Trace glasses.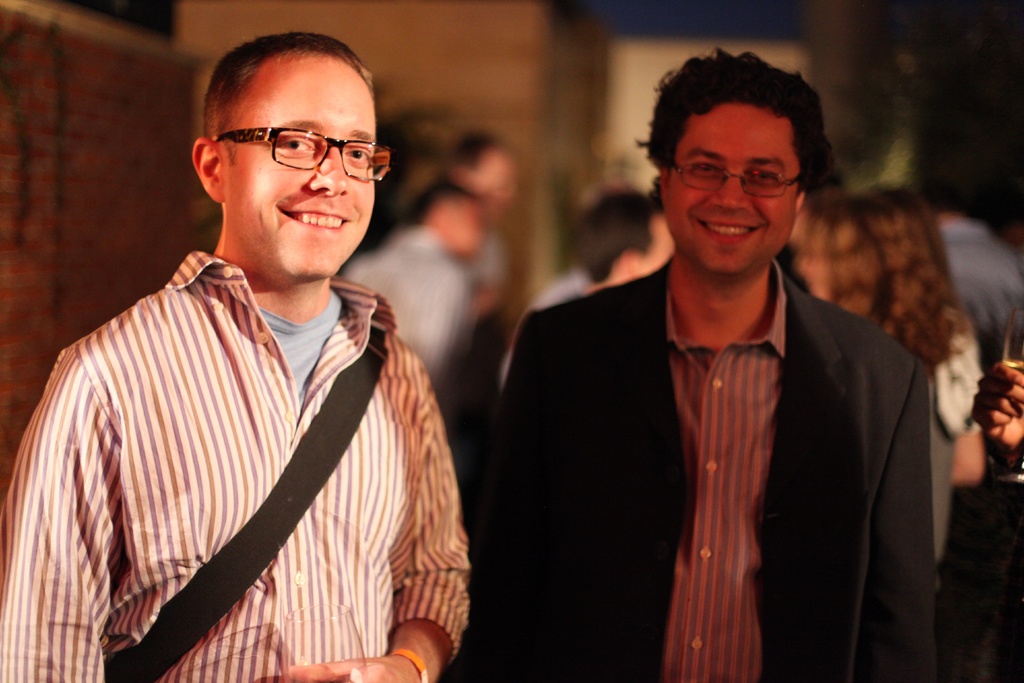
Traced to bbox=[667, 160, 803, 202].
